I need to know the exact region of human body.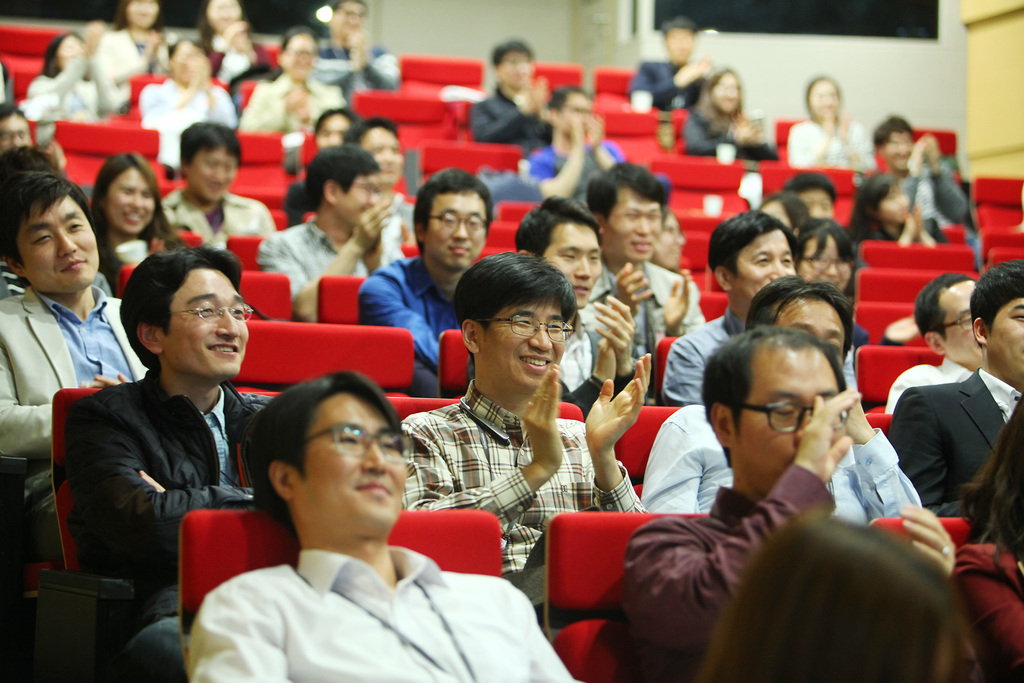
Region: 0 286 142 523.
